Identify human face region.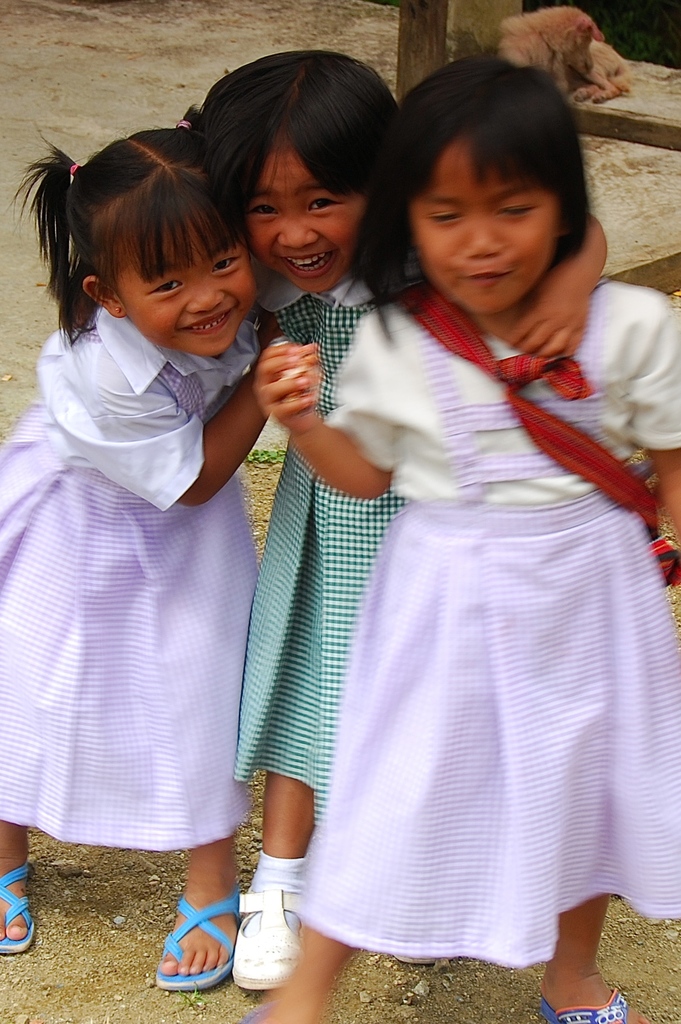
Region: (113,225,249,361).
